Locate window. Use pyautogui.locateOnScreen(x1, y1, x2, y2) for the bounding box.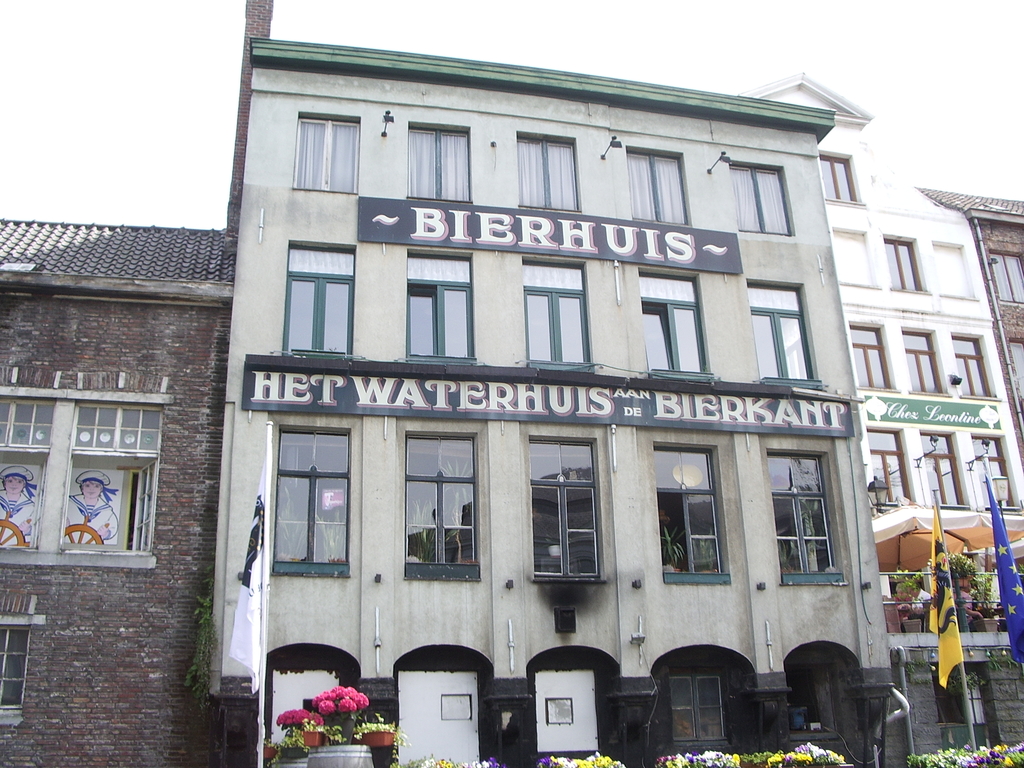
pyautogui.locateOnScreen(947, 333, 999, 396).
